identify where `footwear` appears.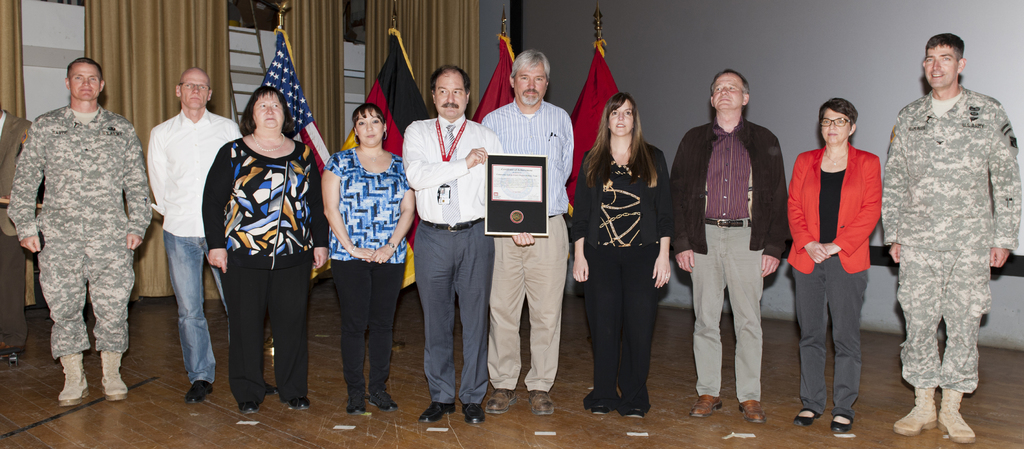
Appears at locate(344, 397, 365, 416).
